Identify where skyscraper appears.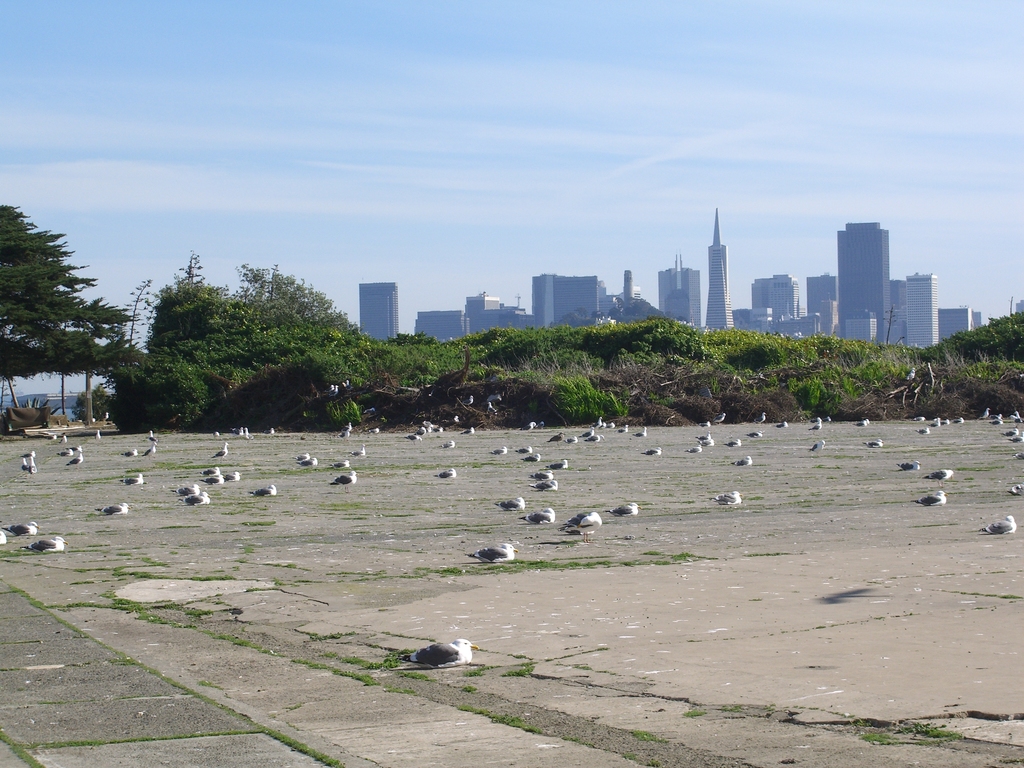
Appears at <region>655, 259, 698, 324</region>.
